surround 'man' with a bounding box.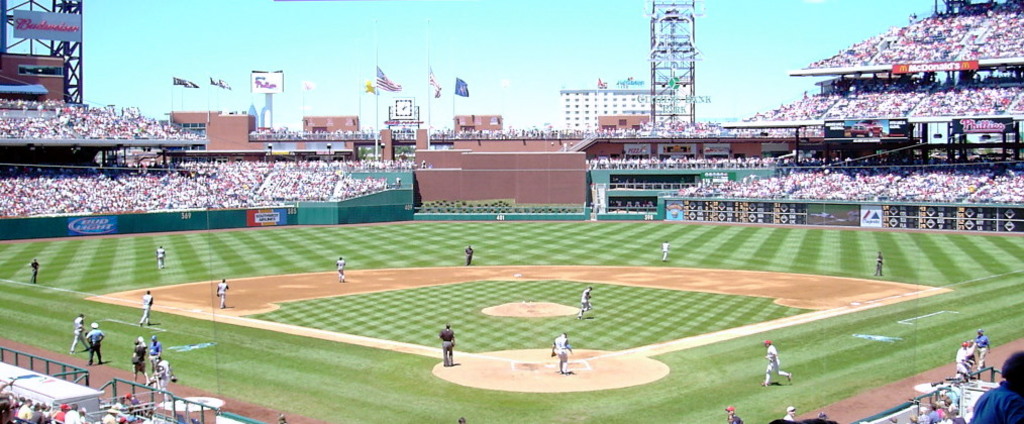
[x1=465, y1=246, x2=474, y2=266].
